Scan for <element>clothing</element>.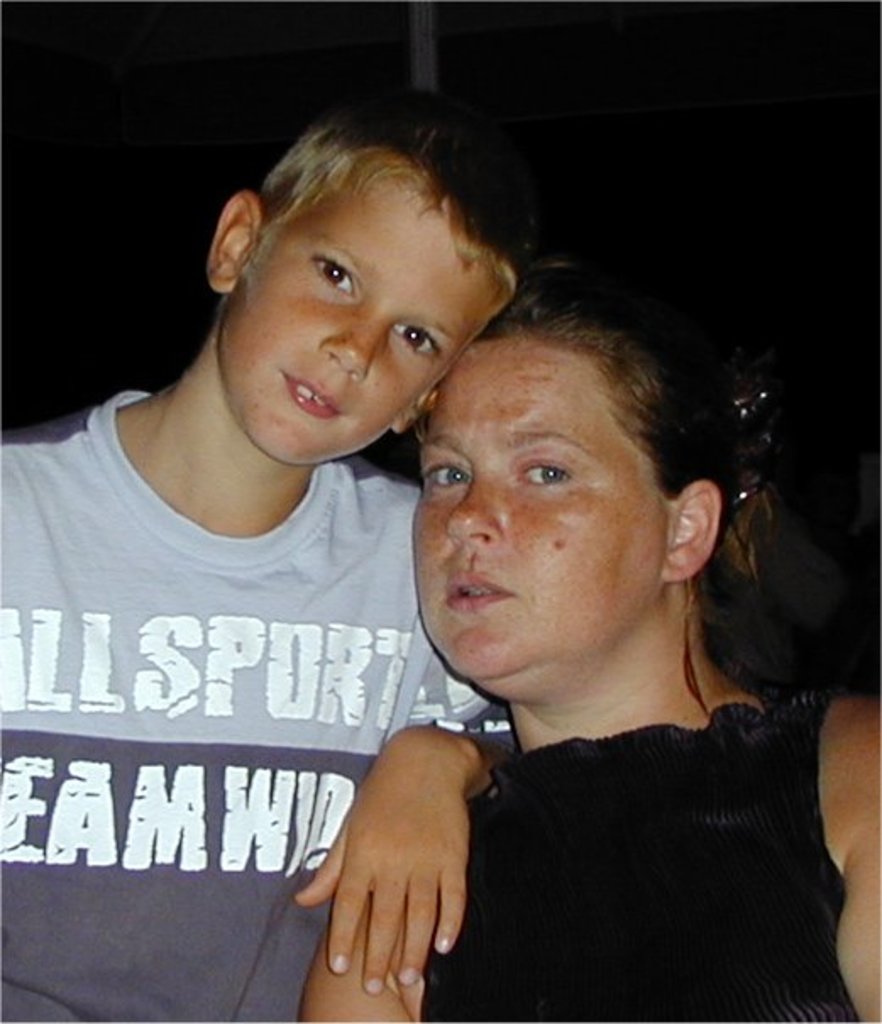
Scan result: [left=276, top=574, right=868, bottom=1017].
